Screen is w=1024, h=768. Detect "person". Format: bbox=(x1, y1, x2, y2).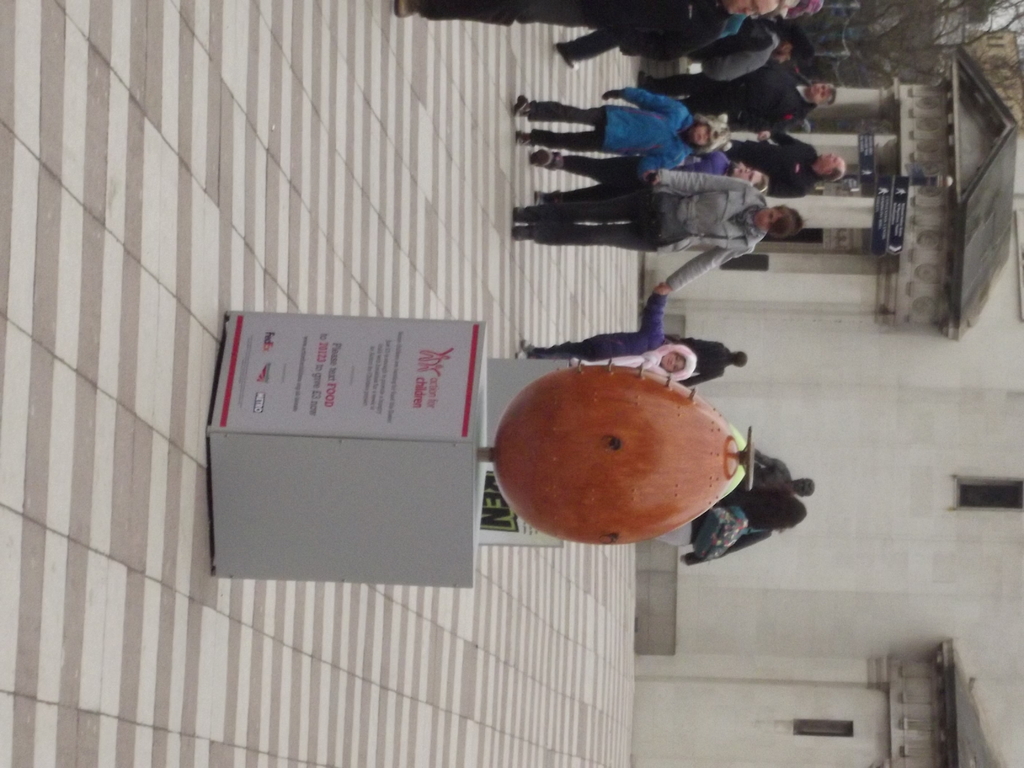
bbox=(509, 328, 700, 396).
